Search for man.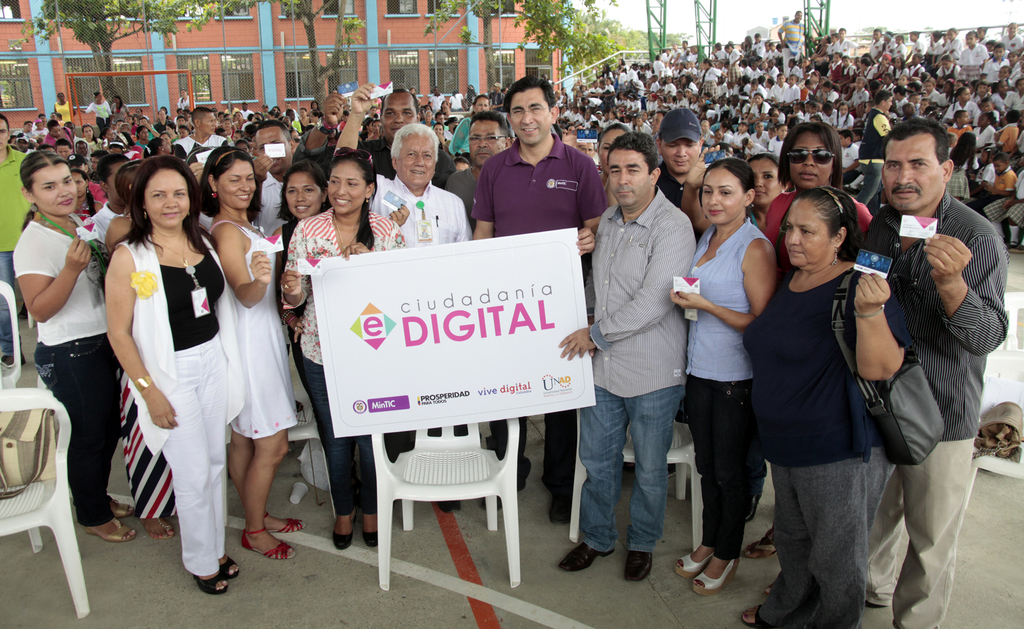
Found at [x1=857, y1=90, x2=893, y2=205].
